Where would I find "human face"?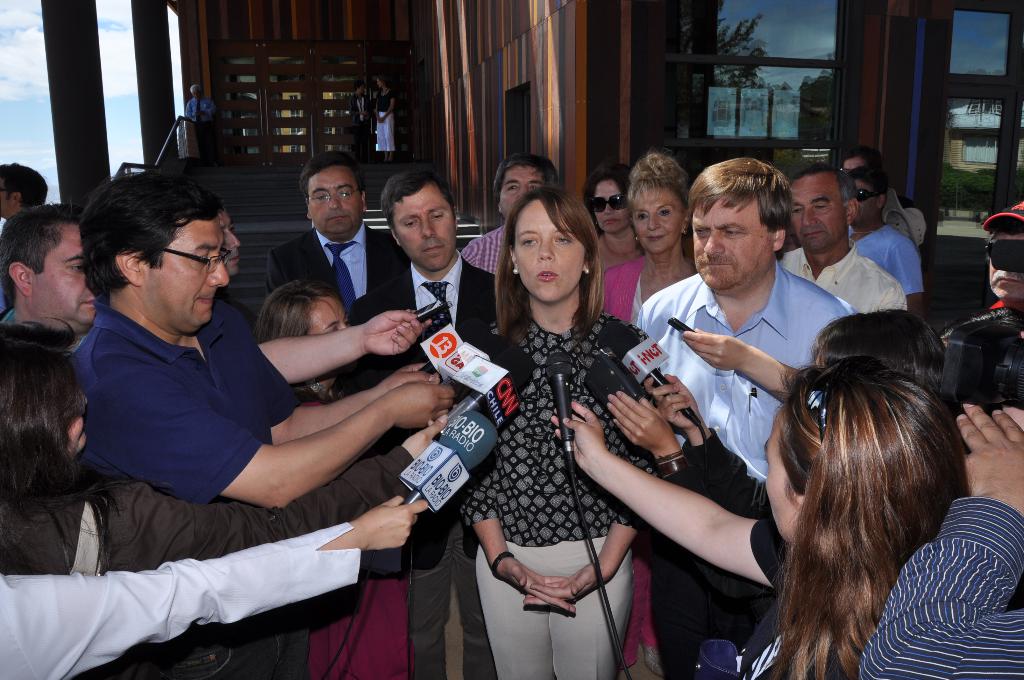
At <bbox>690, 197, 770, 288</bbox>.
